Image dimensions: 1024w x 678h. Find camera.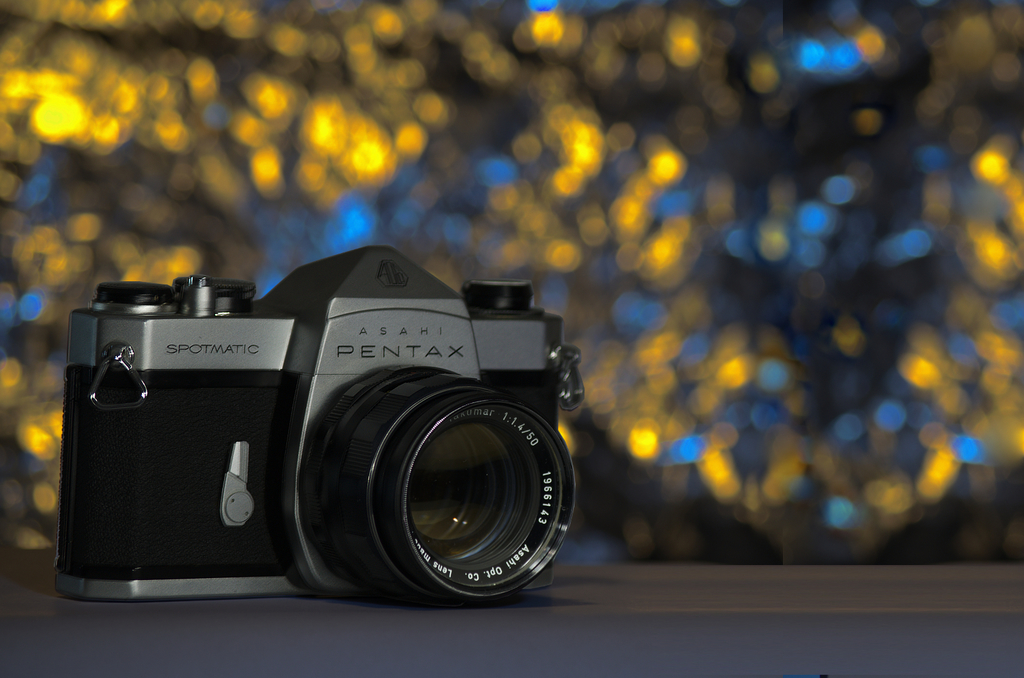
detection(55, 241, 588, 601).
